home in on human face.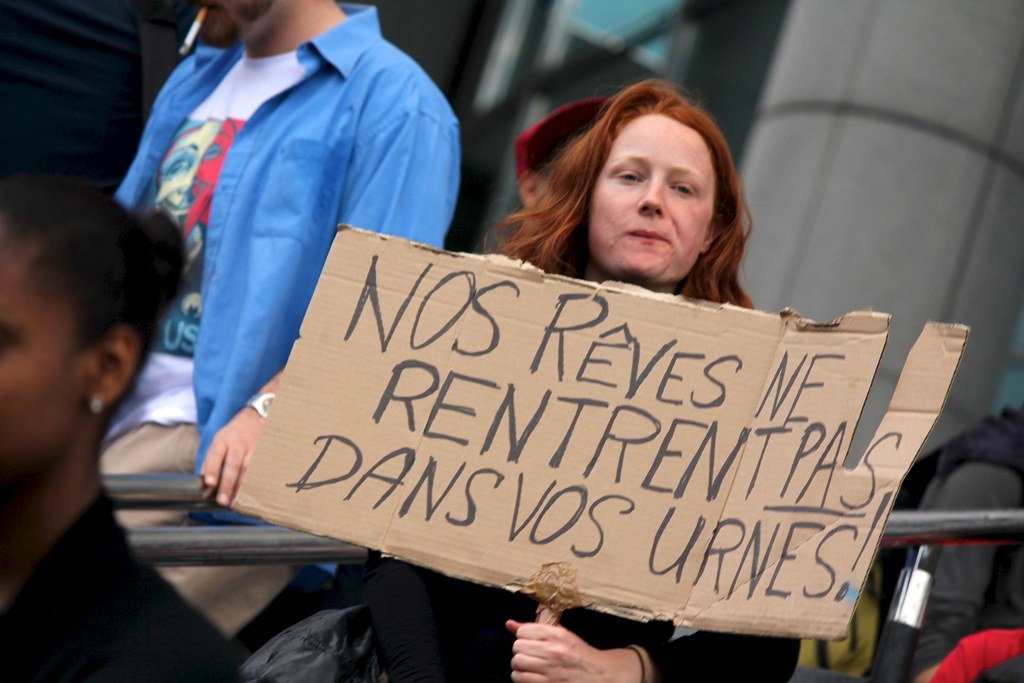
Homed in at 0/236/90/475.
